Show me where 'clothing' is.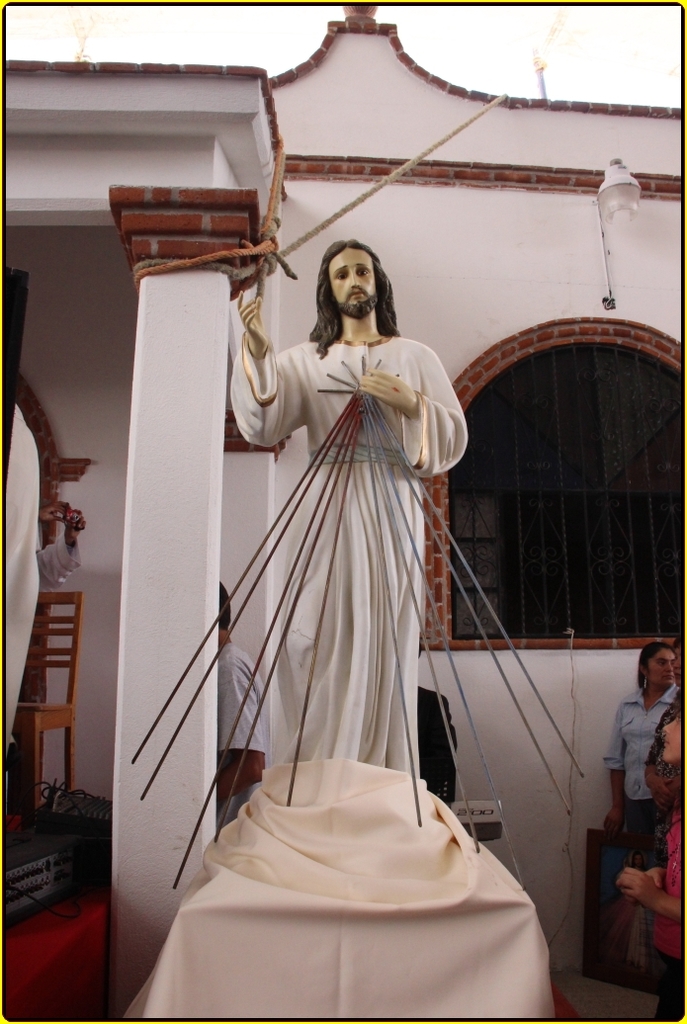
'clothing' is at 641/810/686/1018.
